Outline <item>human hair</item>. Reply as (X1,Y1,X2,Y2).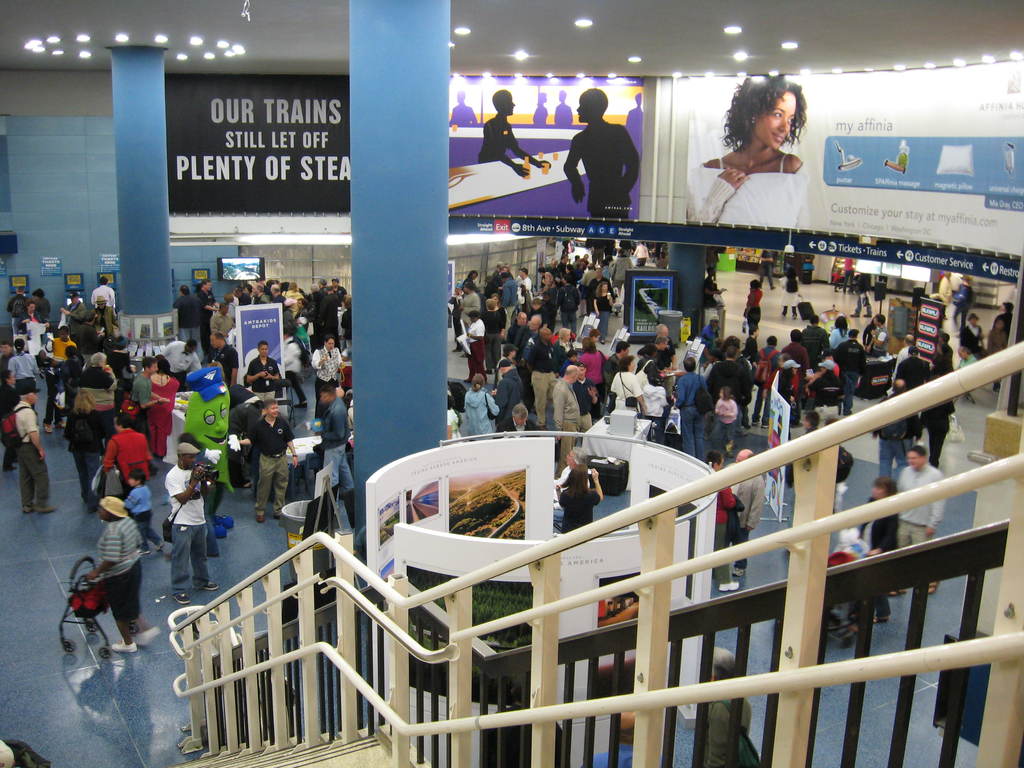
(513,404,531,421).
